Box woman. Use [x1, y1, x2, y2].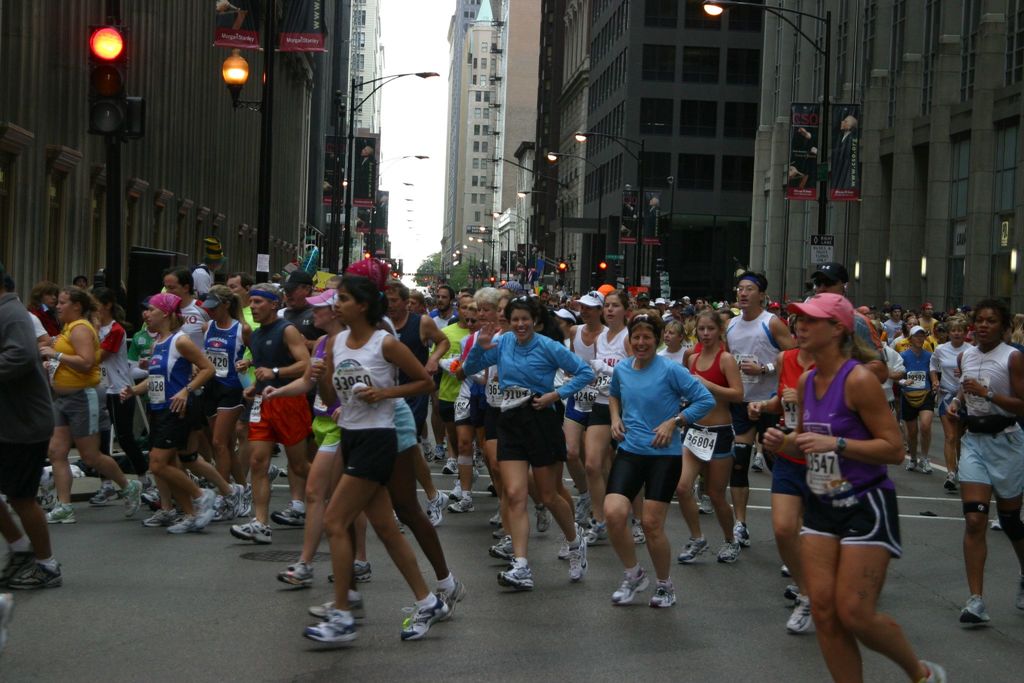
[451, 289, 508, 515].
